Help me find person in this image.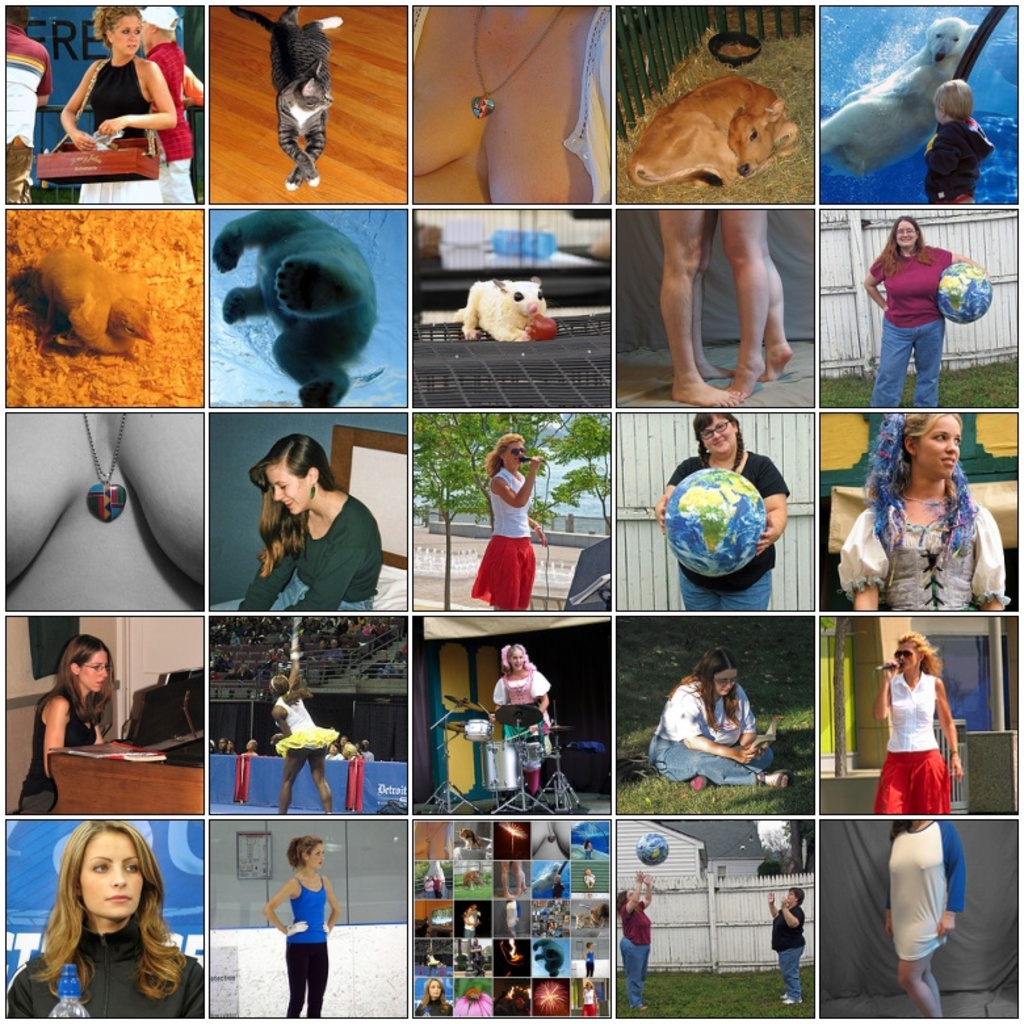
Found it: rect(63, 0, 171, 203).
